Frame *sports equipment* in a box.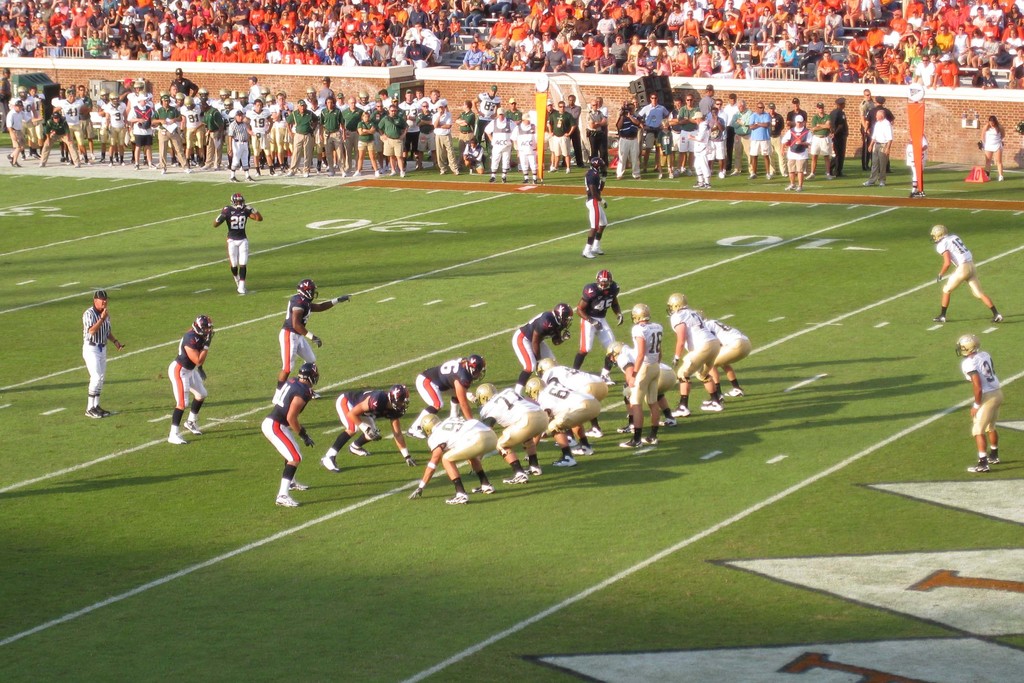
region(228, 190, 247, 217).
